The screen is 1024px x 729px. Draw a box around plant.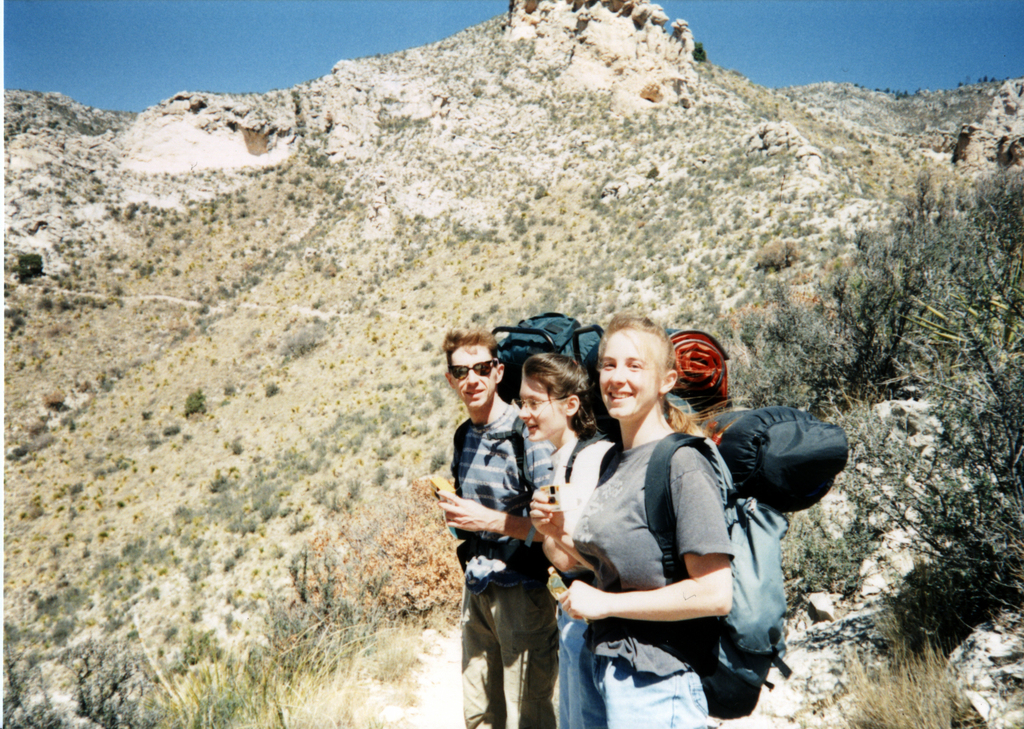
37:418:47:427.
